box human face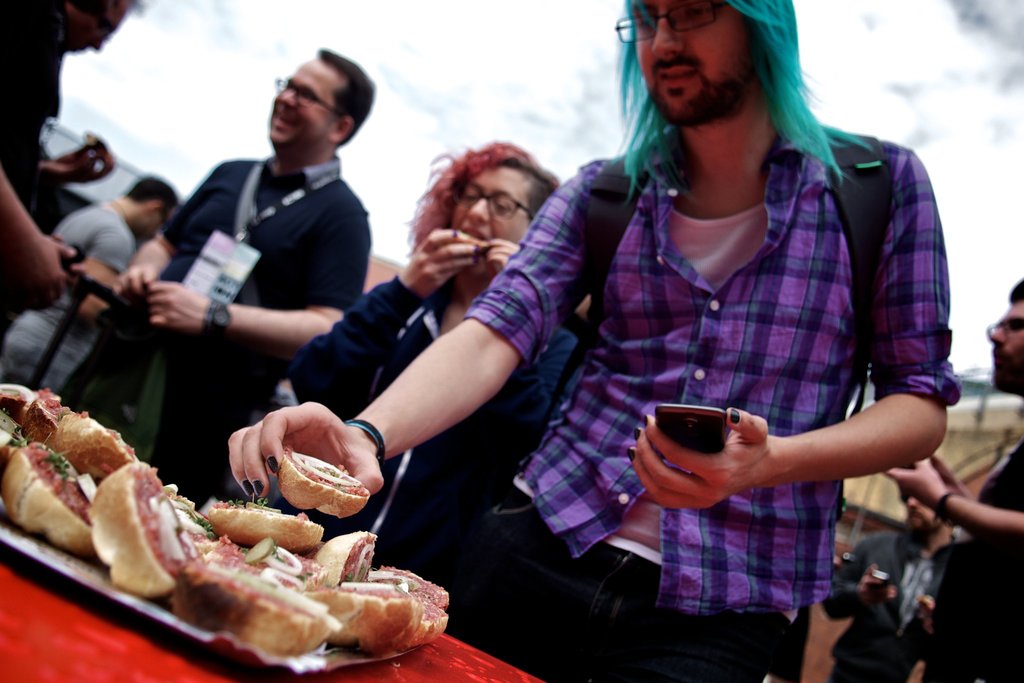
(269, 55, 331, 159)
